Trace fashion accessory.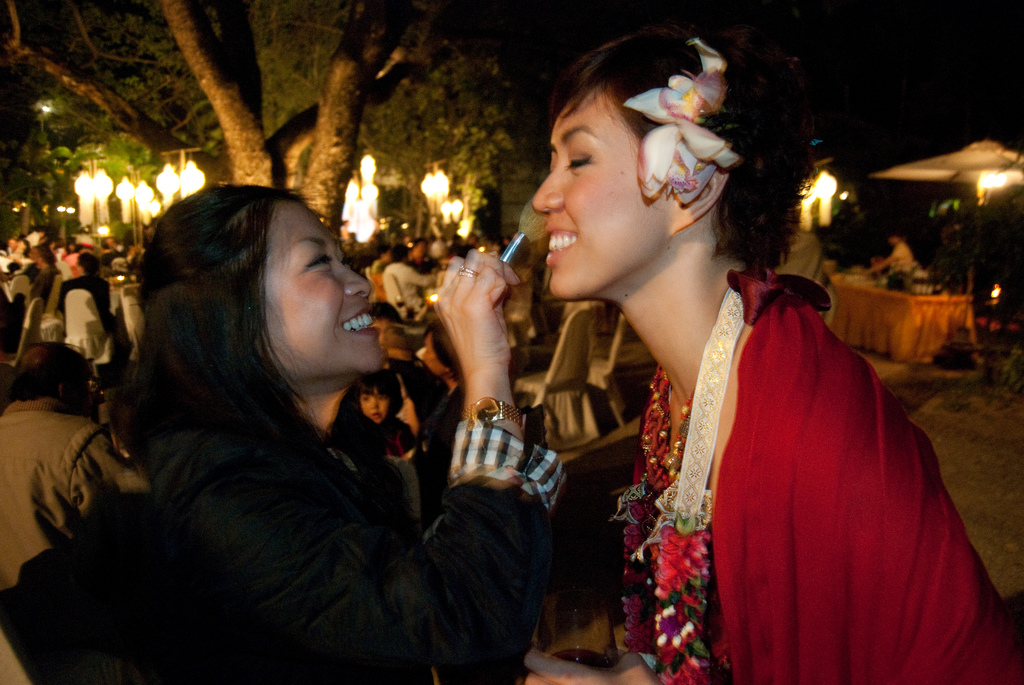
Traced to (x1=457, y1=264, x2=481, y2=283).
